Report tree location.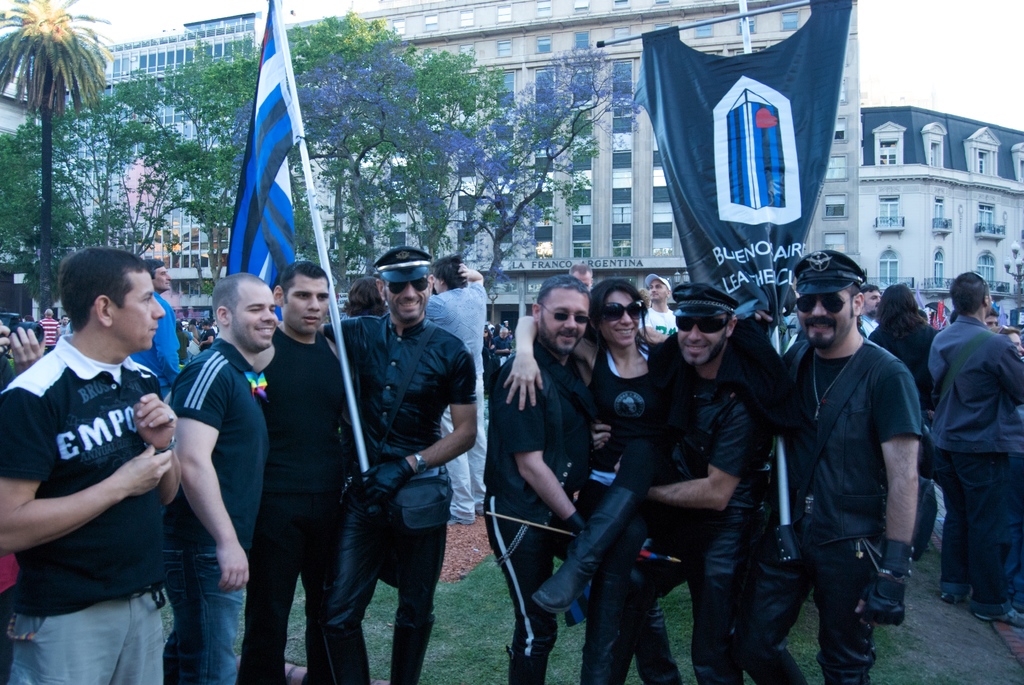
Report: box(0, 0, 115, 316).
